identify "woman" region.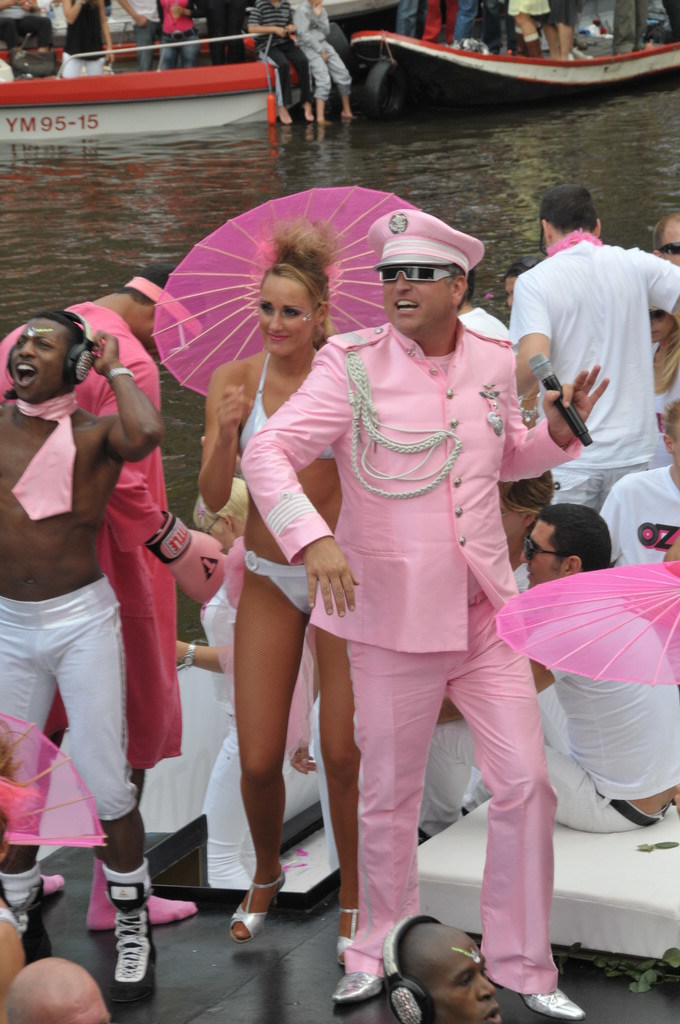
Region: l=152, t=173, r=417, b=974.
